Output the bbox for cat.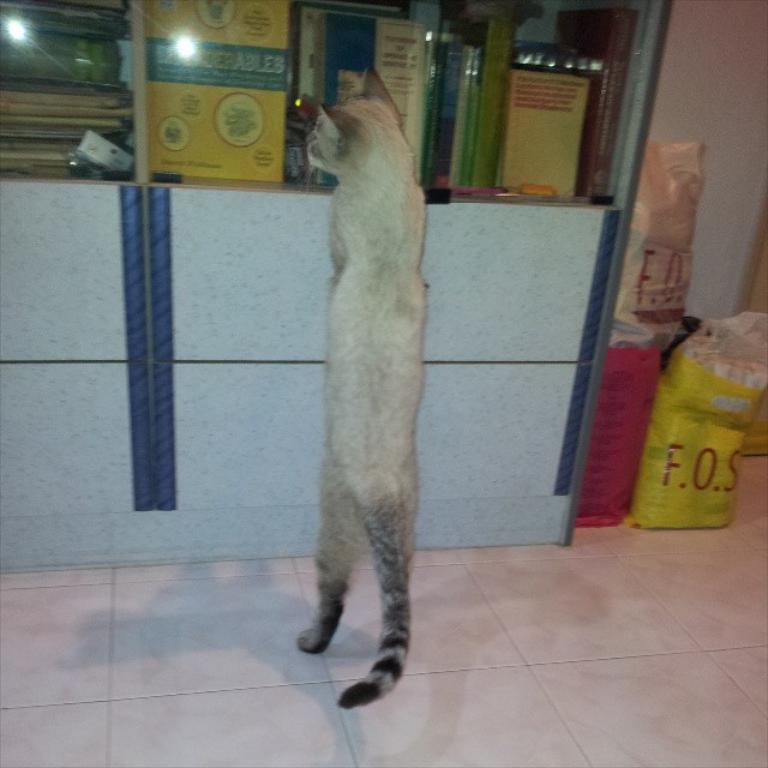
bbox(289, 66, 425, 709).
